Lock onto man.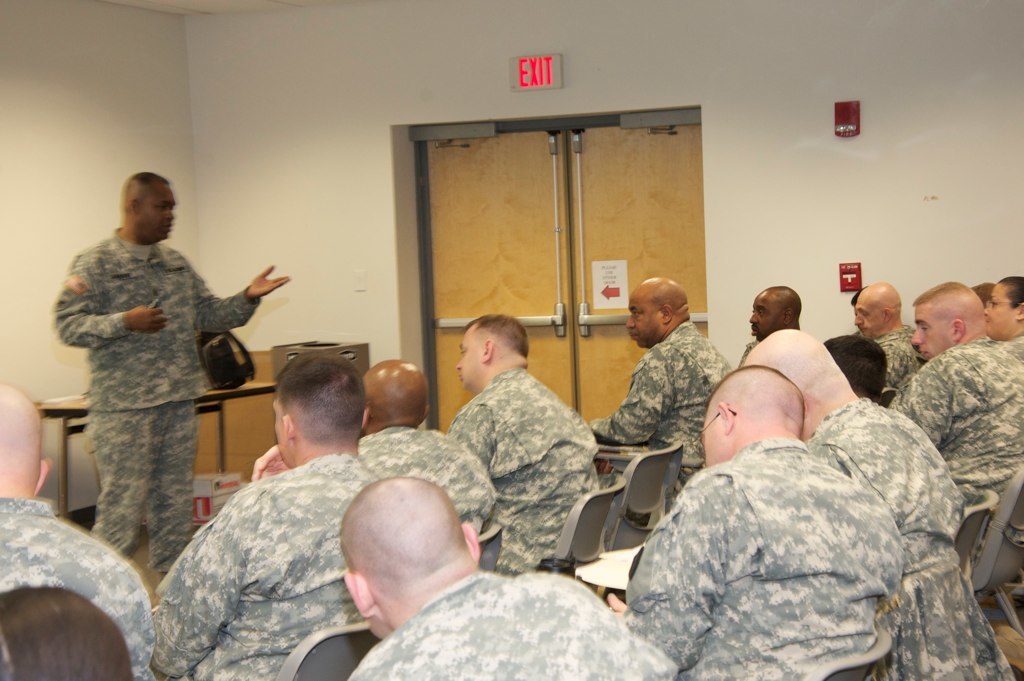
Locked: box=[584, 276, 733, 506].
